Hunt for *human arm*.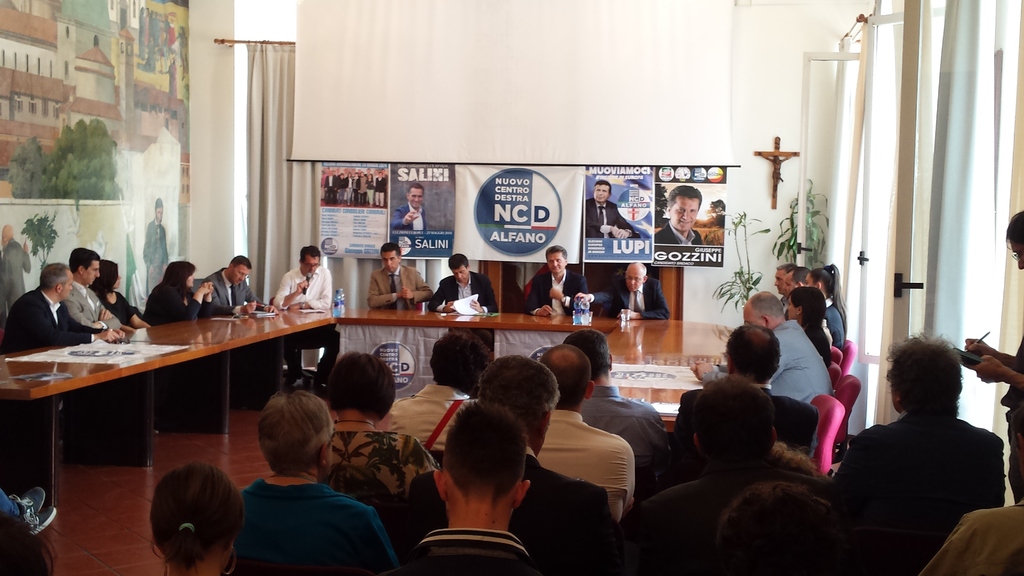
Hunted down at 525,275,553,320.
